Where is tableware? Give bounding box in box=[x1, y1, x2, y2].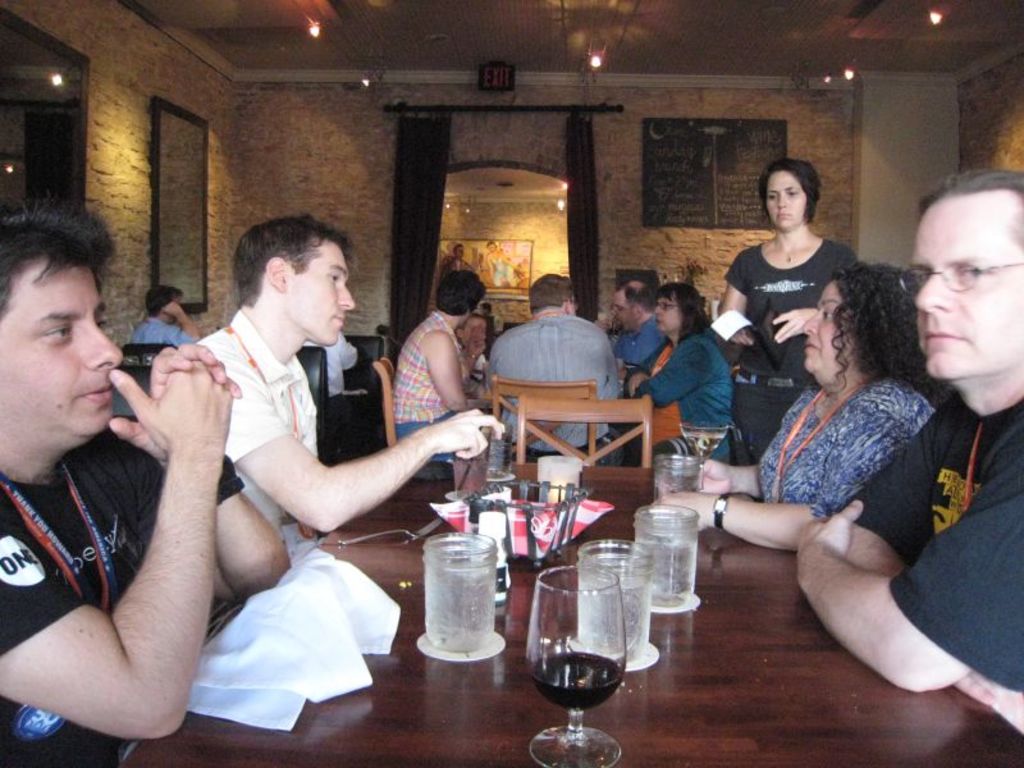
box=[631, 502, 698, 613].
